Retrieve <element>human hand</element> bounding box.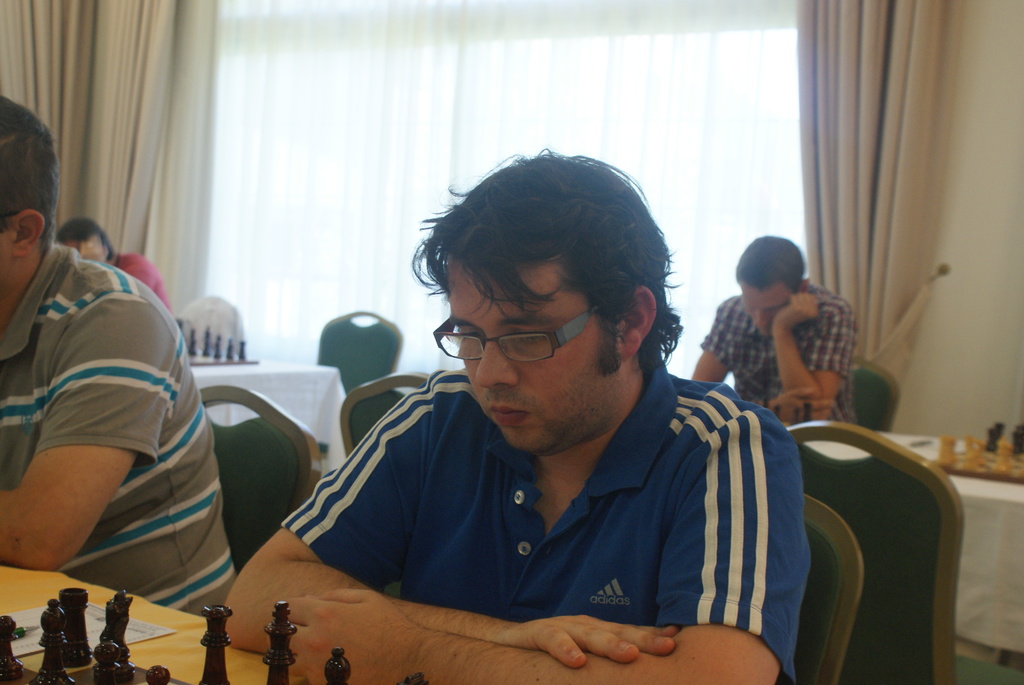
Bounding box: select_region(267, 588, 408, 684).
